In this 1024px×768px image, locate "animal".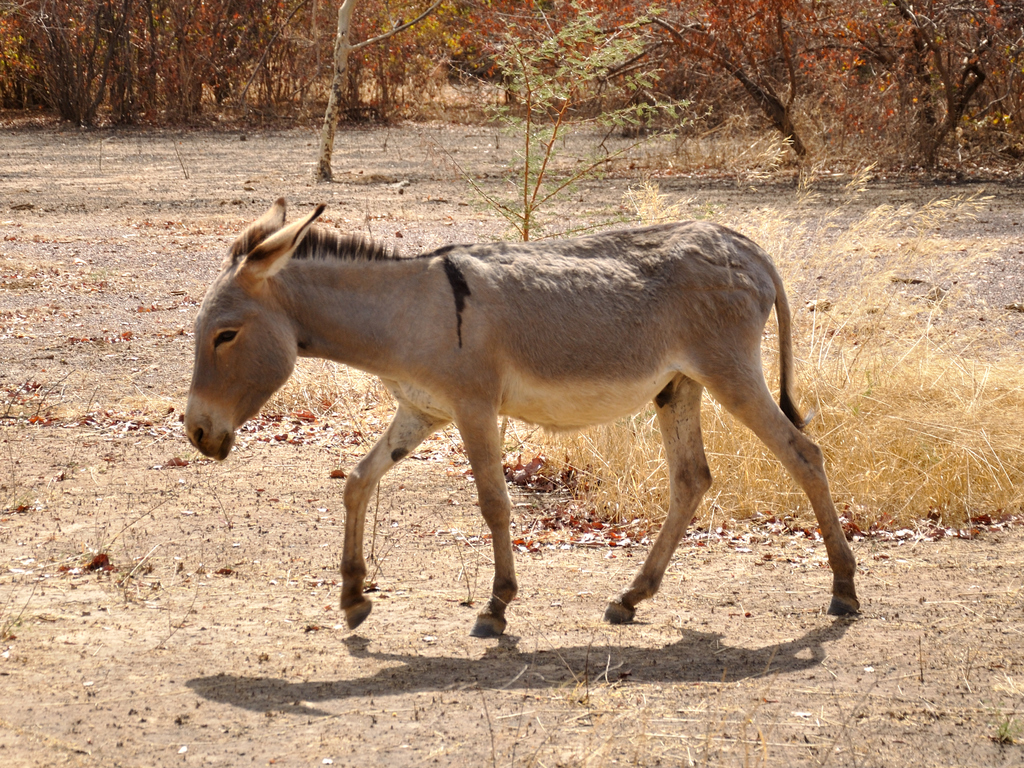
Bounding box: <region>188, 208, 861, 630</region>.
